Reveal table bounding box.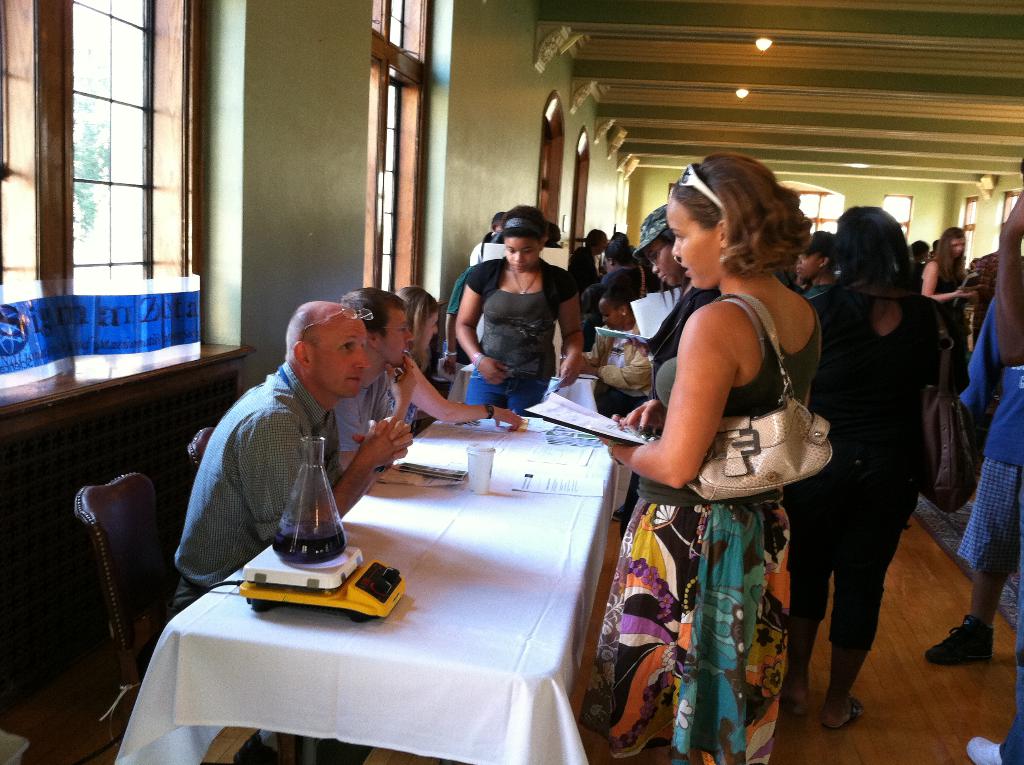
Revealed: region(442, 371, 600, 408).
